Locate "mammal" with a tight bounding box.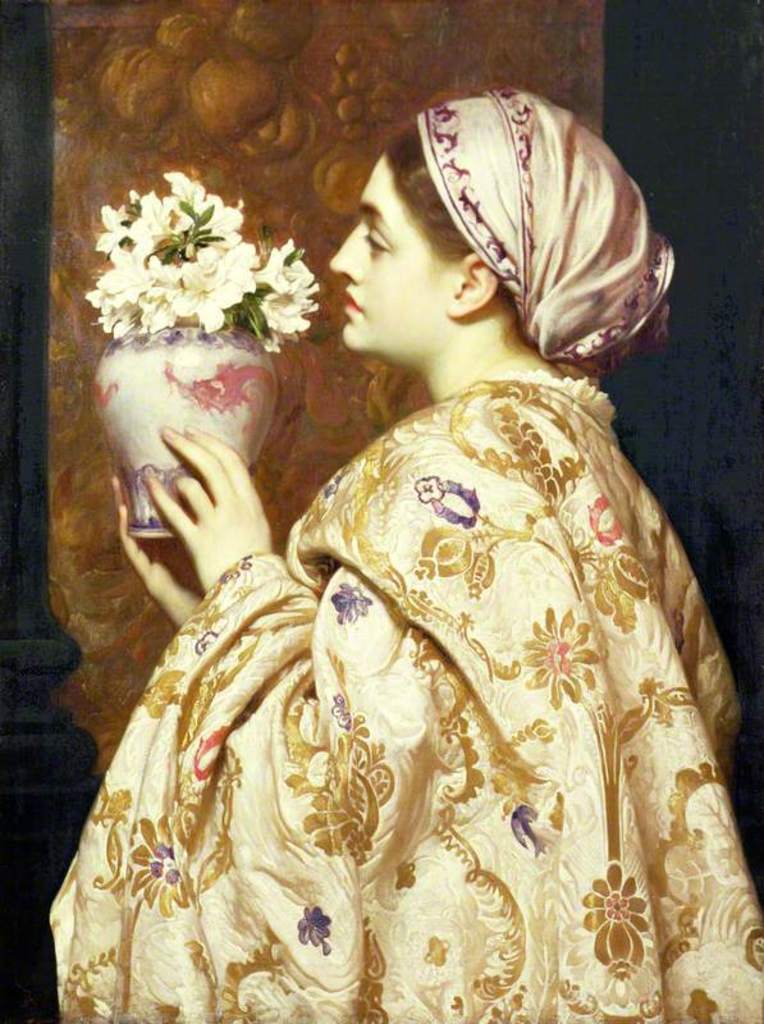
[17,156,763,974].
